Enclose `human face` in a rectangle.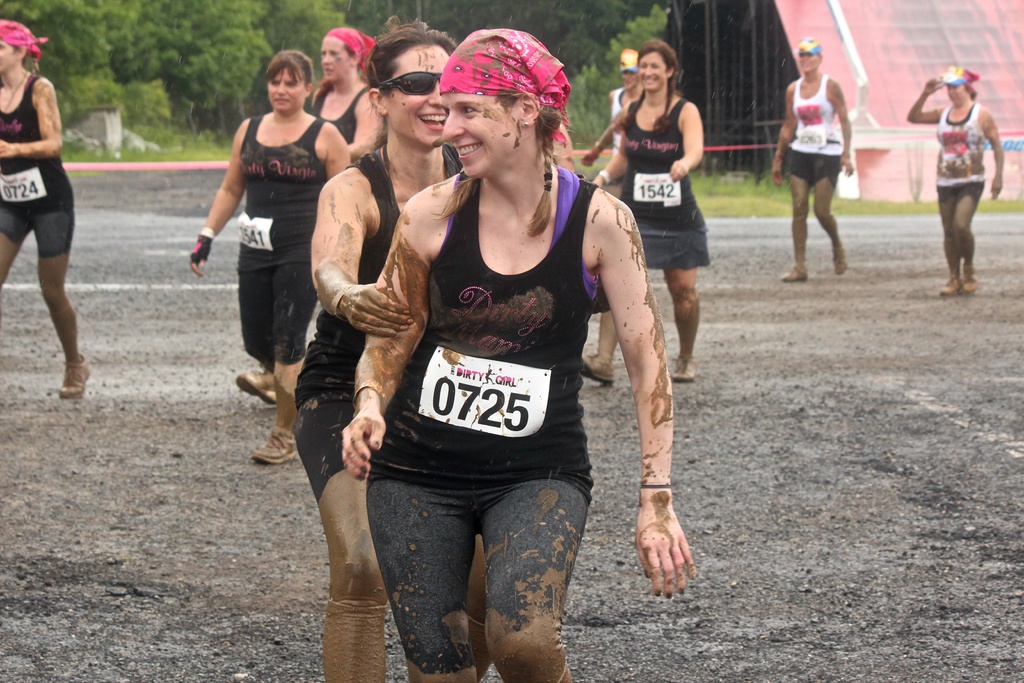
crop(944, 85, 968, 103).
